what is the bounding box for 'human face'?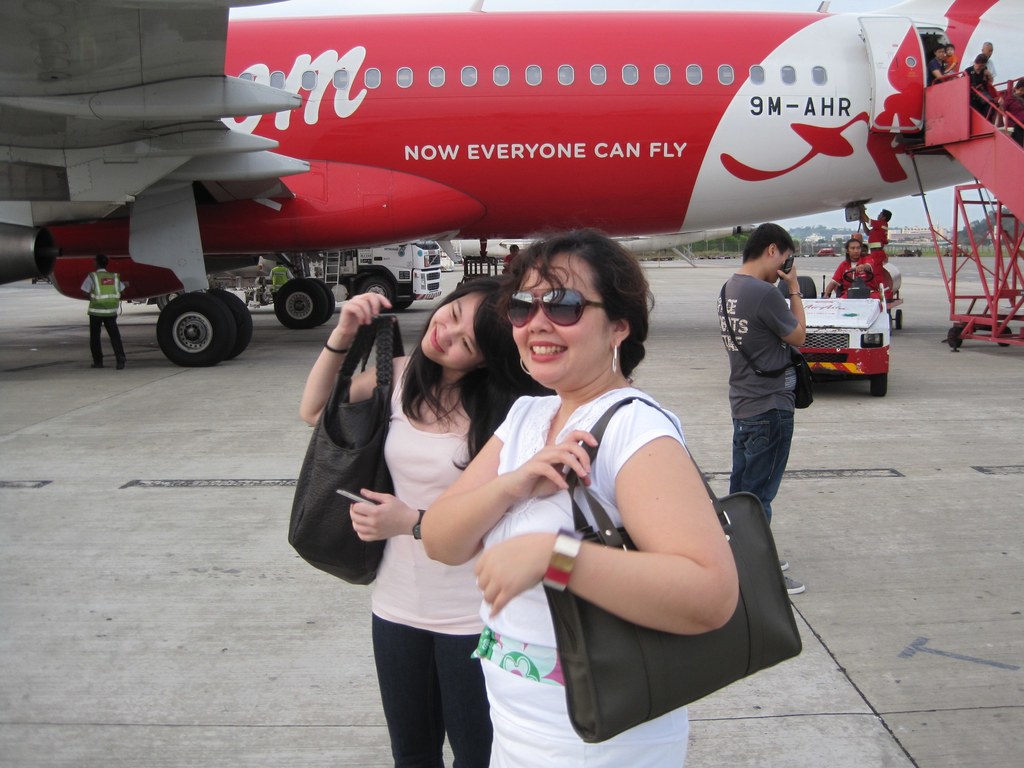
770,249,787,280.
